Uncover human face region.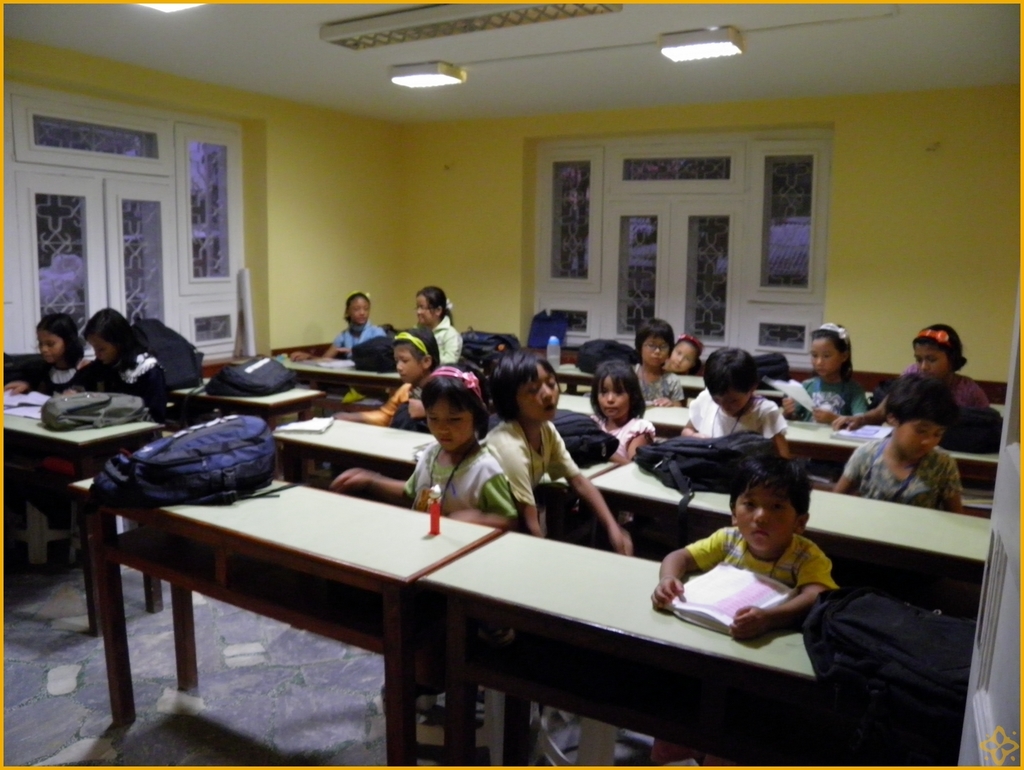
Uncovered: BBox(34, 326, 69, 363).
